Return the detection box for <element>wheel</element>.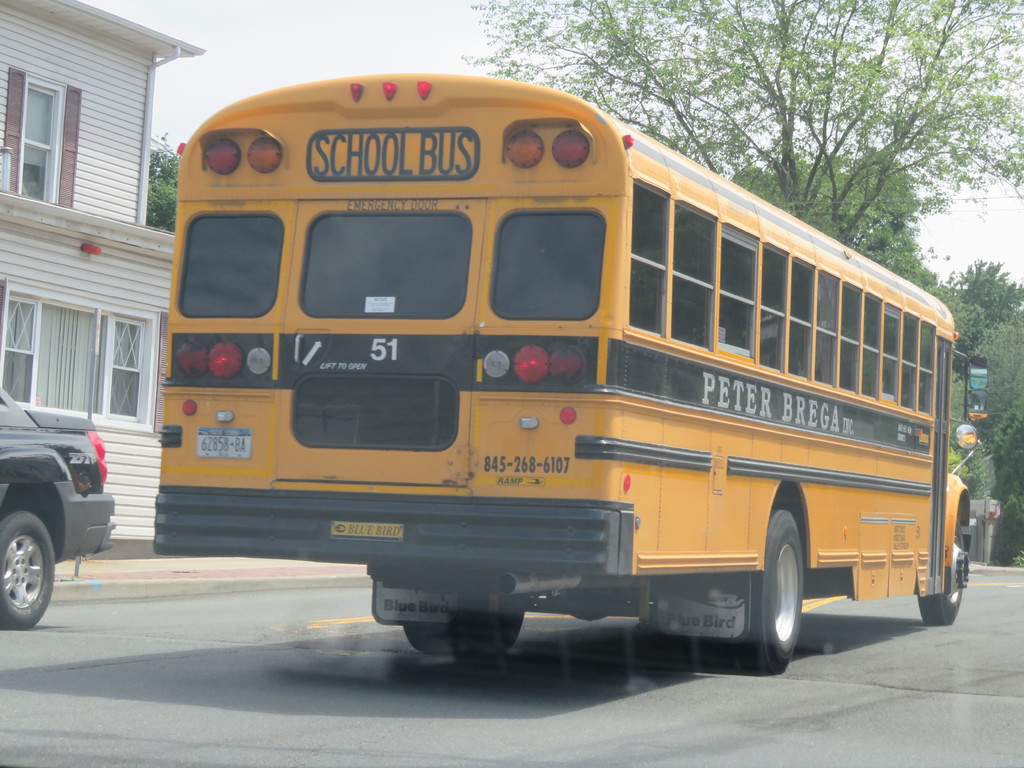
{"left": 915, "top": 517, "right": 975, "bottom": 627}.
